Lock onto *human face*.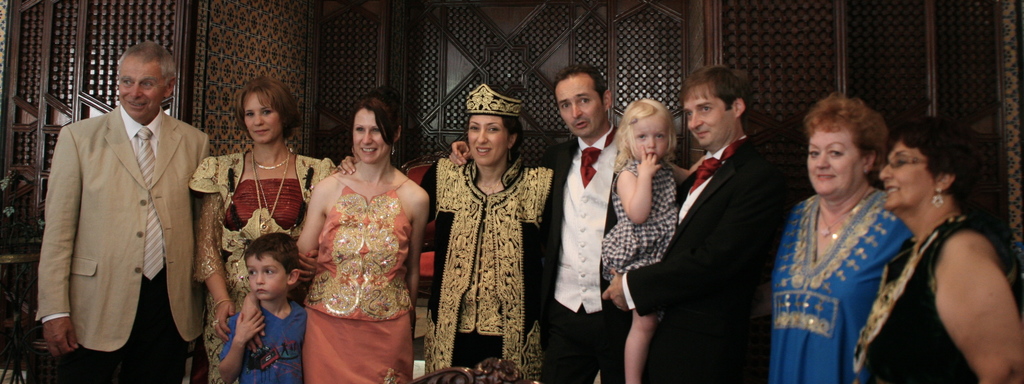
Locked: [x1=355, y1=109, x2=388, y2=162].
